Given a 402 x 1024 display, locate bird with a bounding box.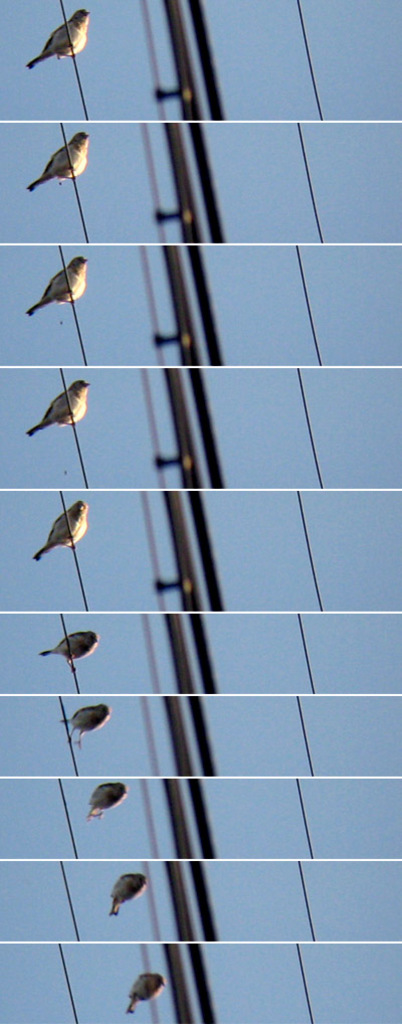
Located: x1=121 y1=971 x2=176 y2=1013.
